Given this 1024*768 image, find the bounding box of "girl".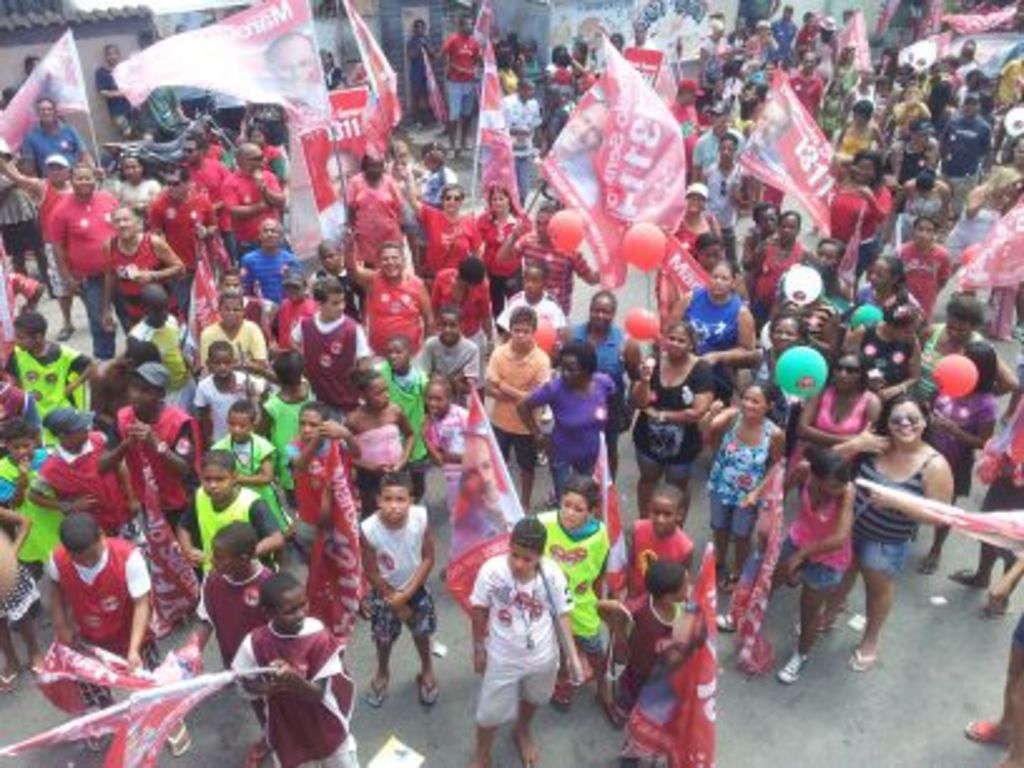
pyautogui.locateOnScreen(540, 477, 610, 705).
